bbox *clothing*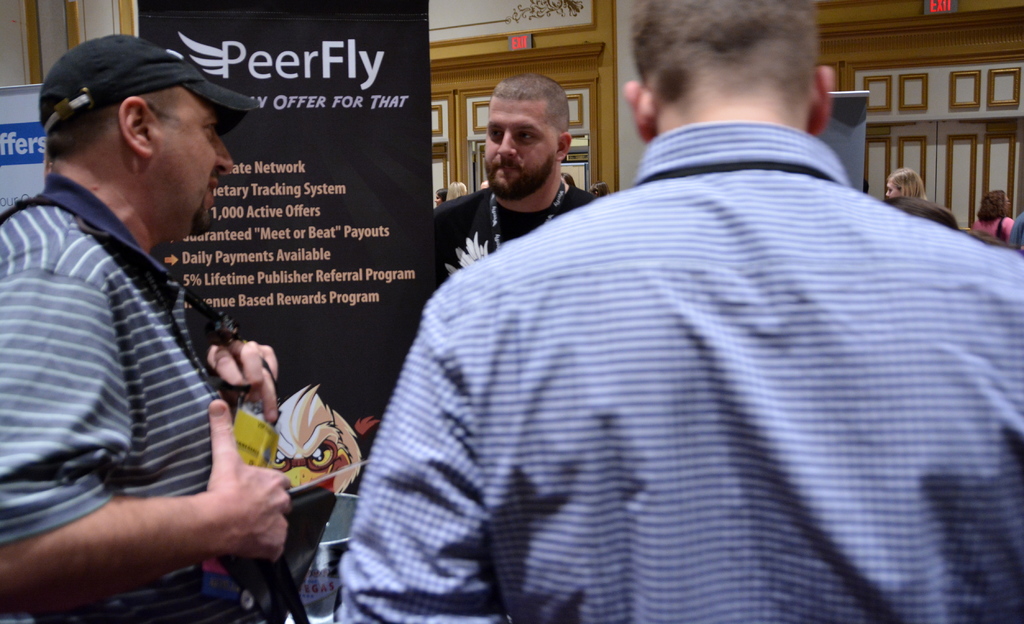
x1=971, y1=215, x2=1016, y2=244
